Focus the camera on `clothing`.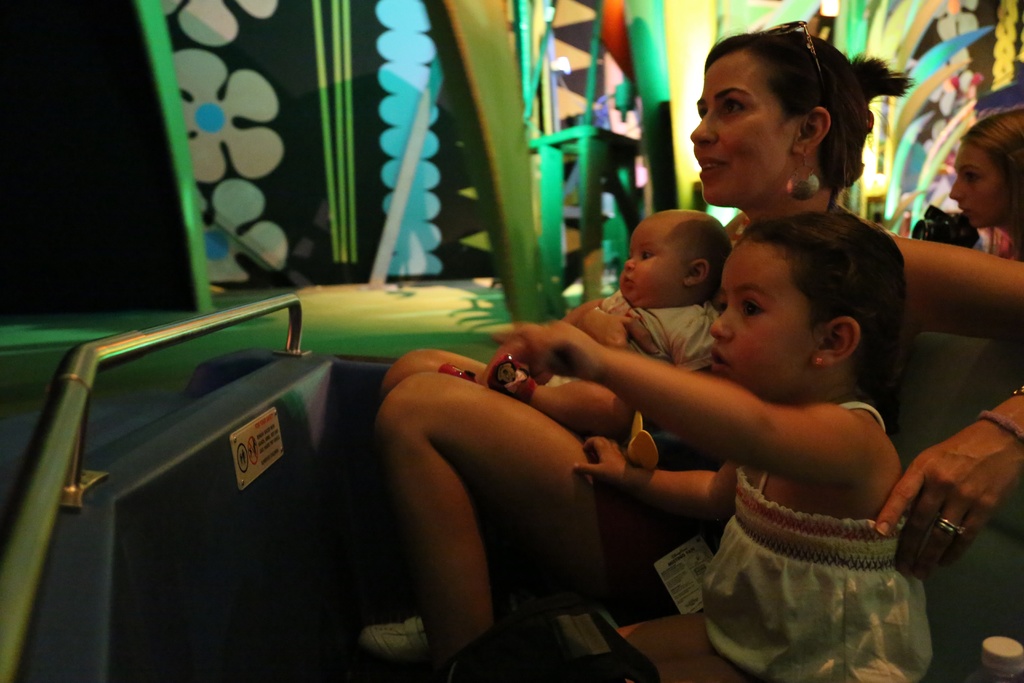
Focus region: left=529, top=304, right=724, bottom=393.
